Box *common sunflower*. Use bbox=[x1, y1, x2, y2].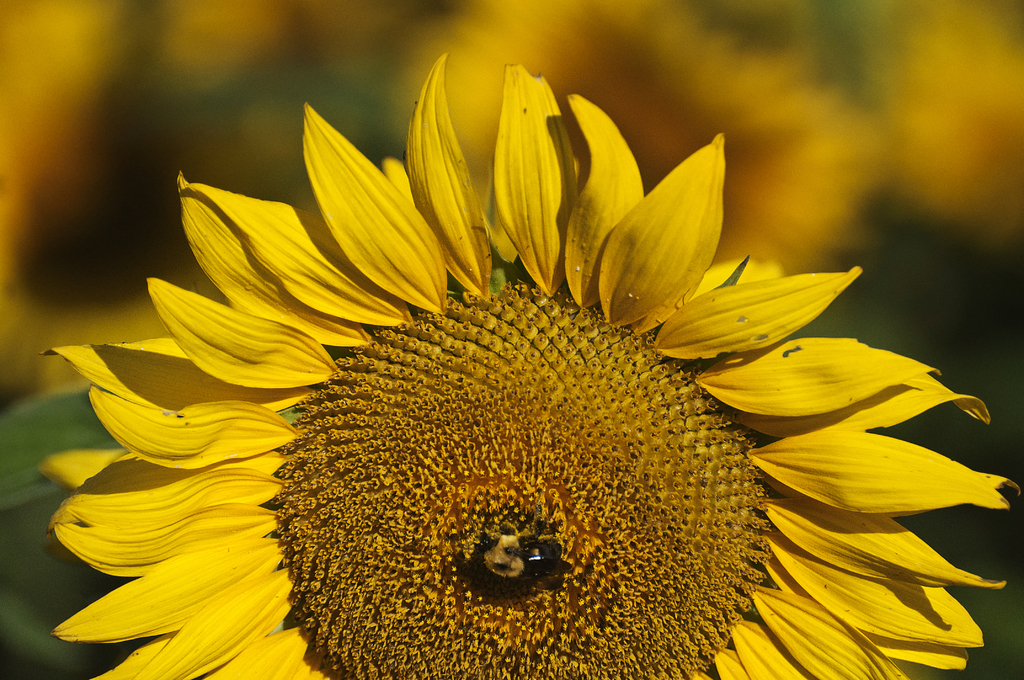
bbox=[26, 96, 970, 679].
